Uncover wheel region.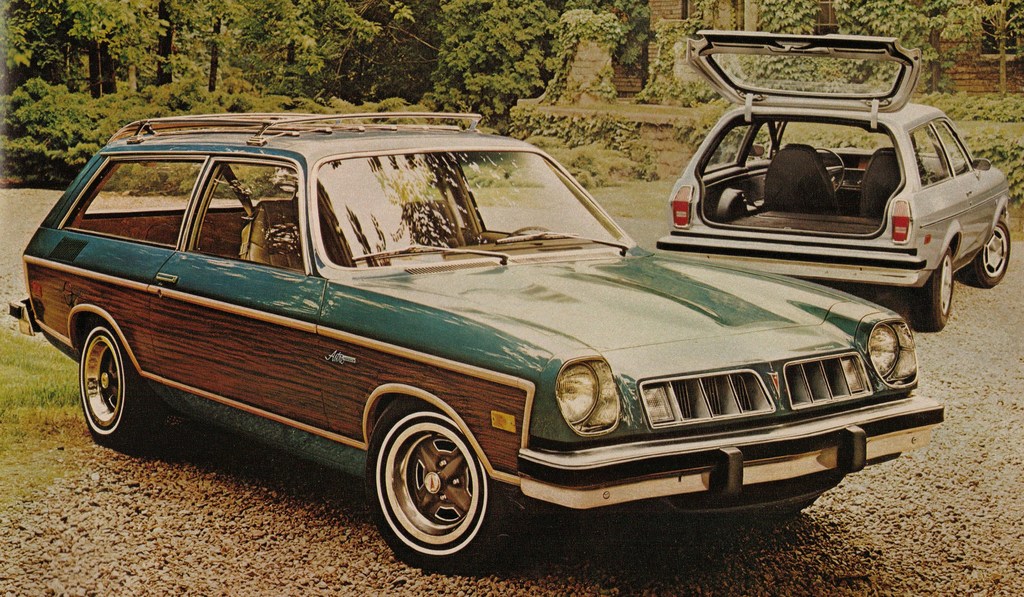
Uncovered: <region>961, 217, 1013, 291</region>.
